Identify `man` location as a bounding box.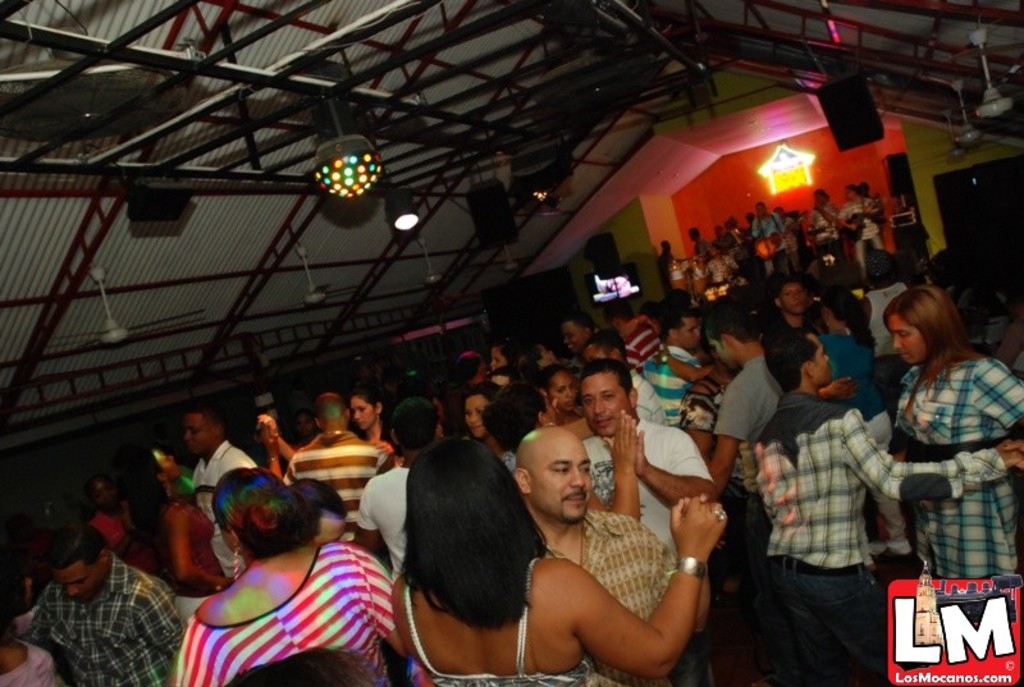
[771, 279, 810, 334].
